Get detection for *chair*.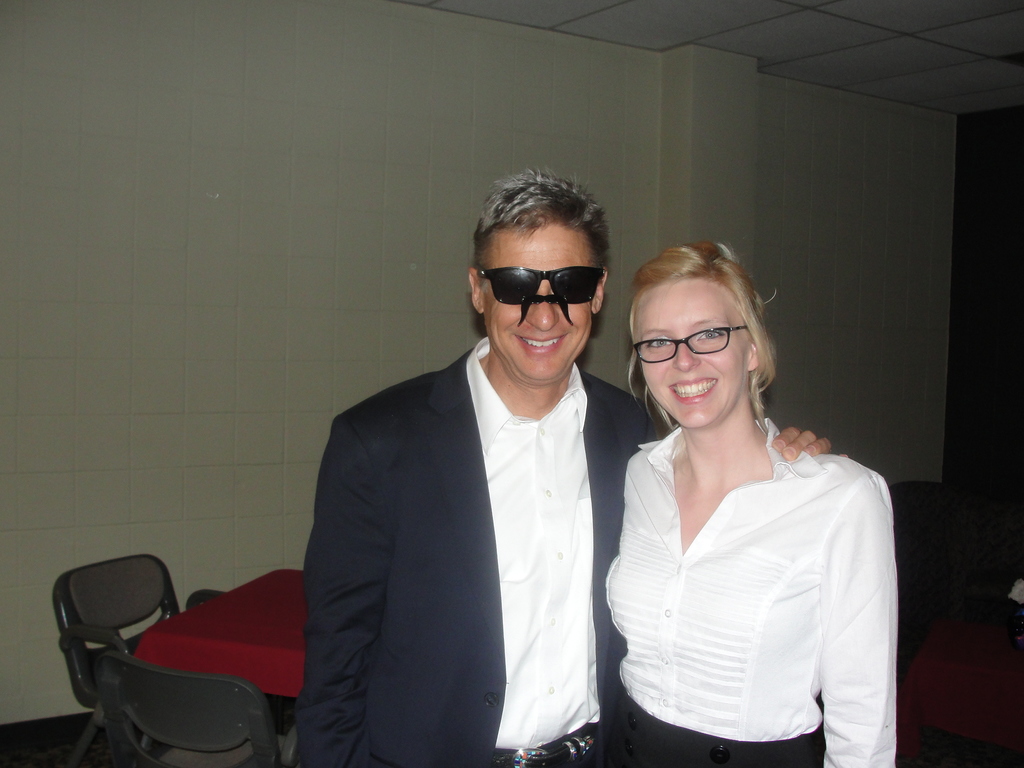
Detection: left=30, top=554, right=202, bottom=752.
